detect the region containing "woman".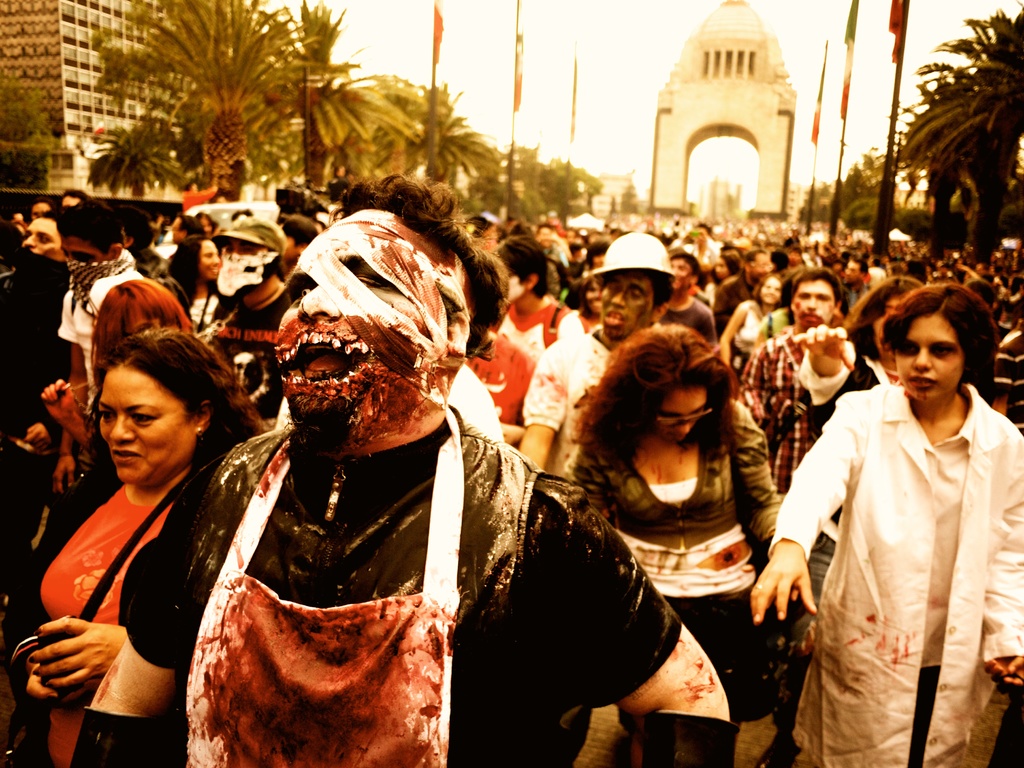
box=[554, 319, 783, 767].
